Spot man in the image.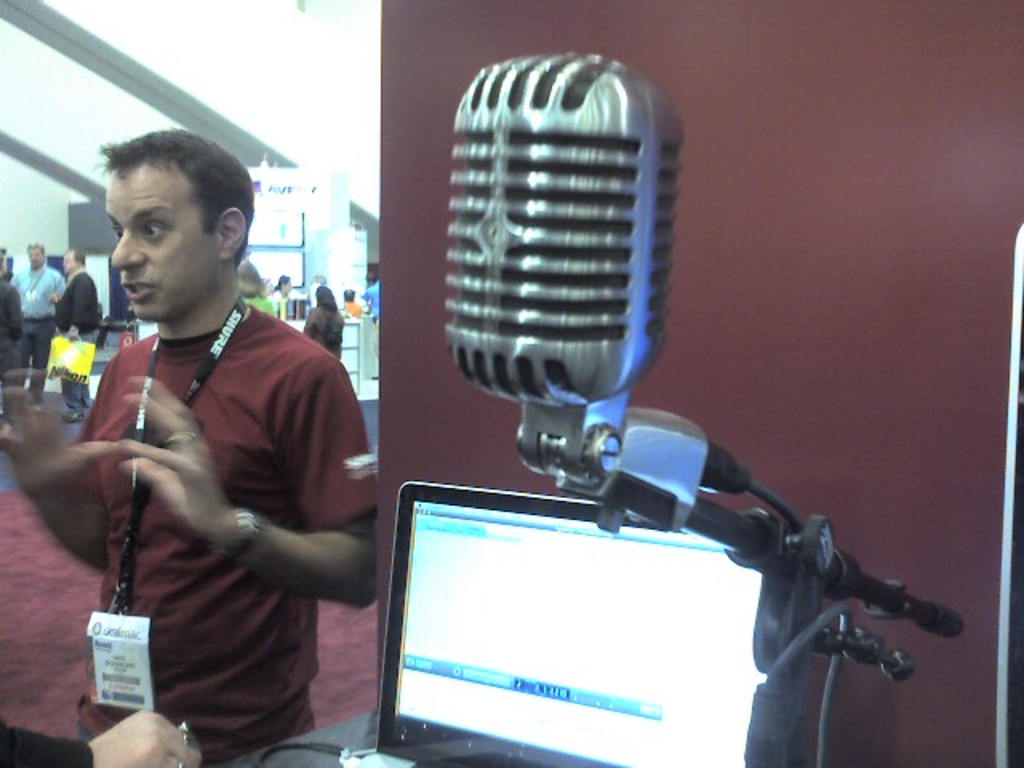
man found at <box>16,240,66,366</box>.
